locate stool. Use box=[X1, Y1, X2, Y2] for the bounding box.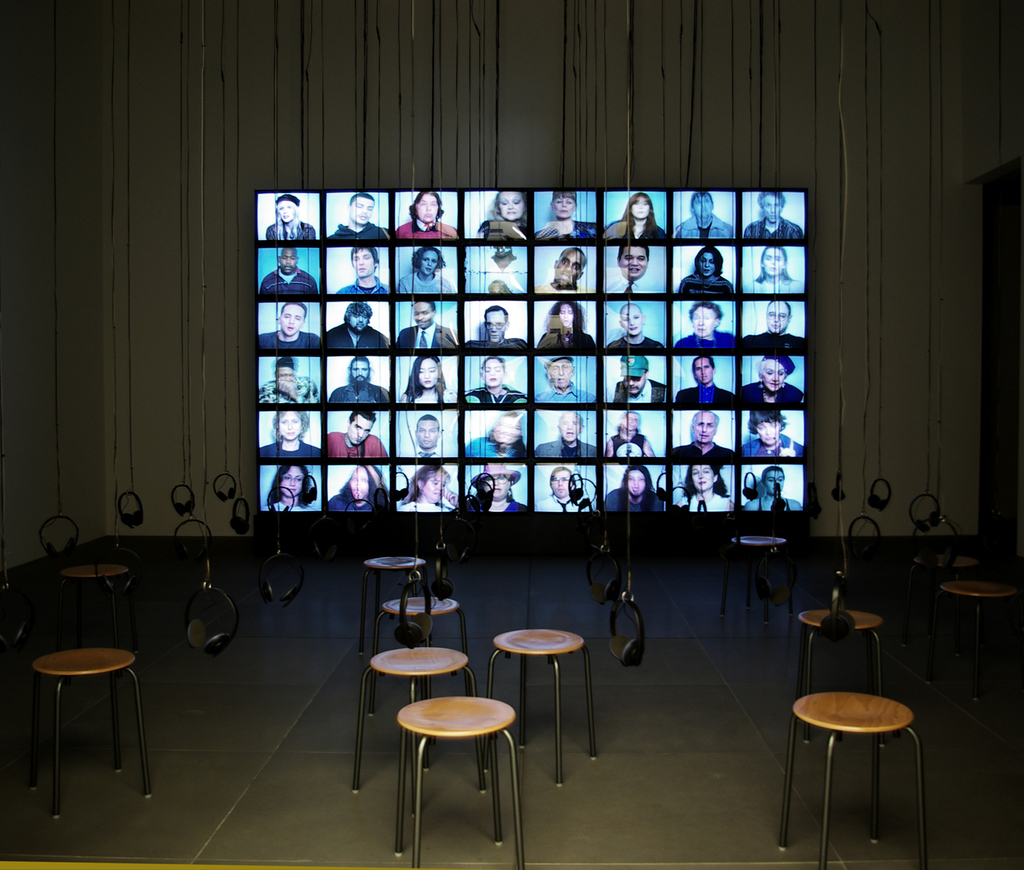
box=[392, 693, 525, 868].
